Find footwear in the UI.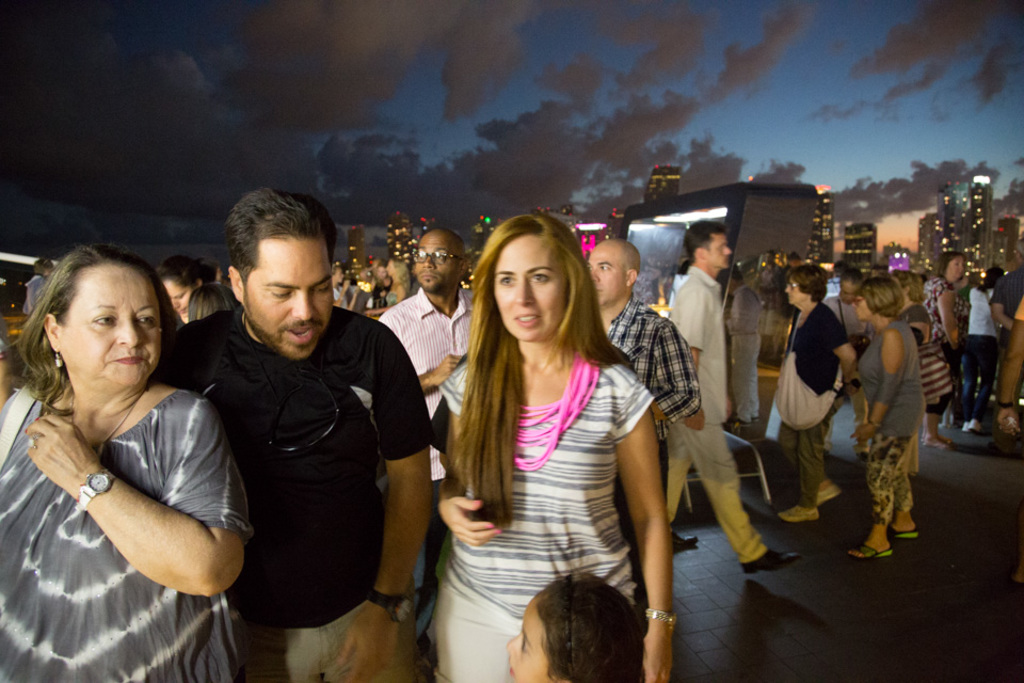
UI element at [x1=741, y1=541, x2=801, y2=573].
